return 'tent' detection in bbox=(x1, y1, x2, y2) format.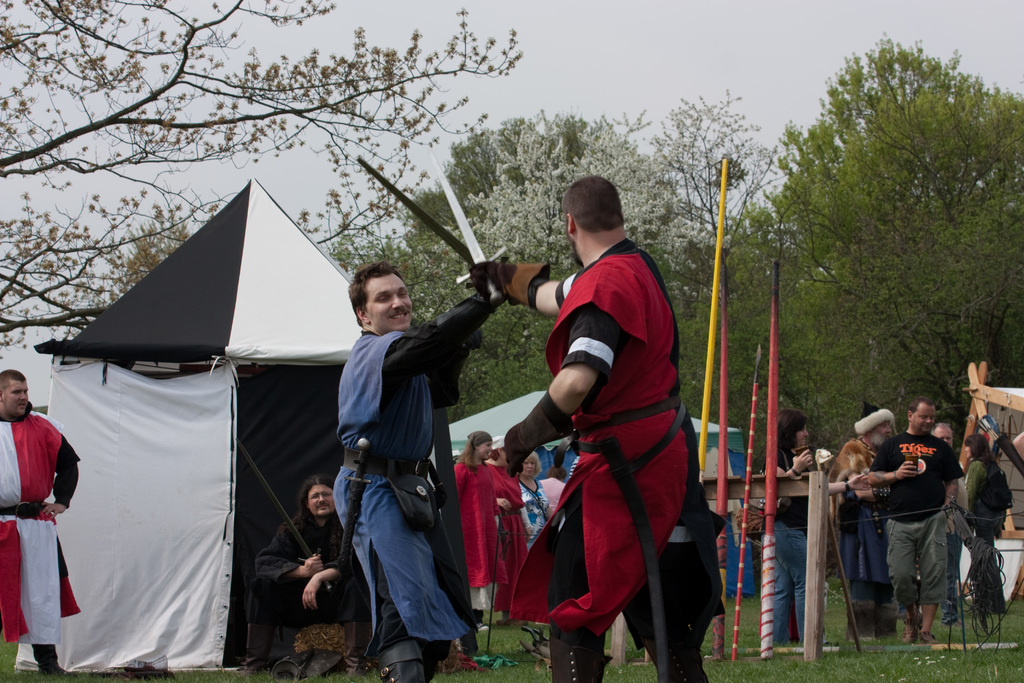
bbox=(431, 388, 760, 512).
